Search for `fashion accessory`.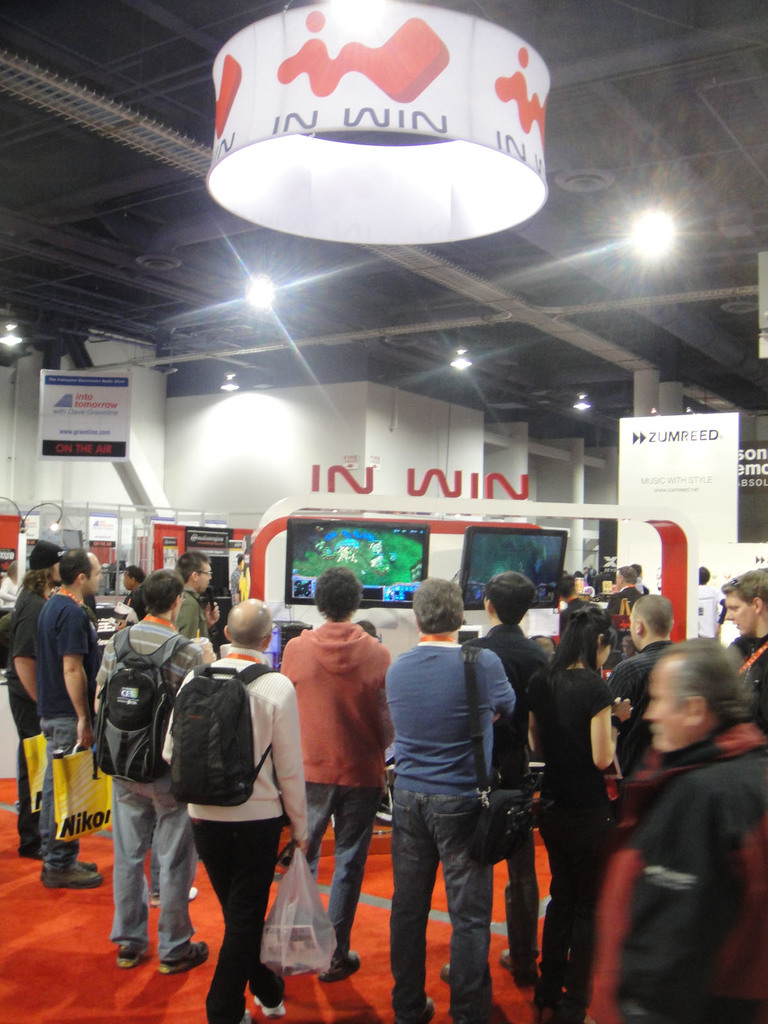
Found at crop(89, 615, 197, 785).
